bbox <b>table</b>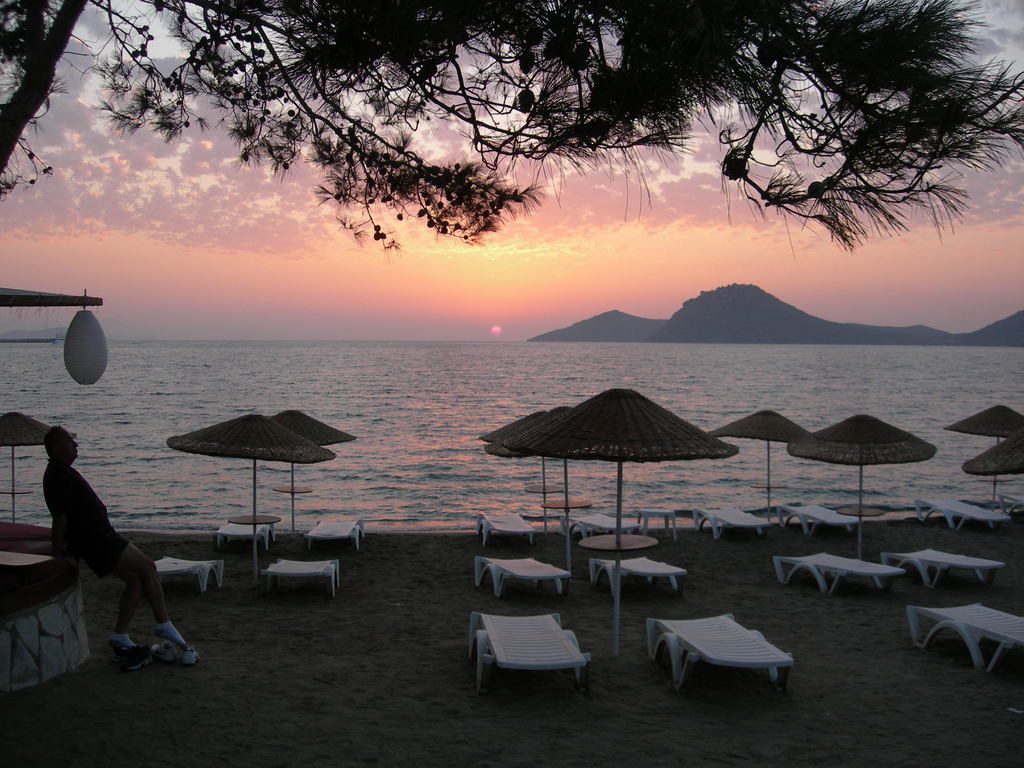
472 511 537 547
